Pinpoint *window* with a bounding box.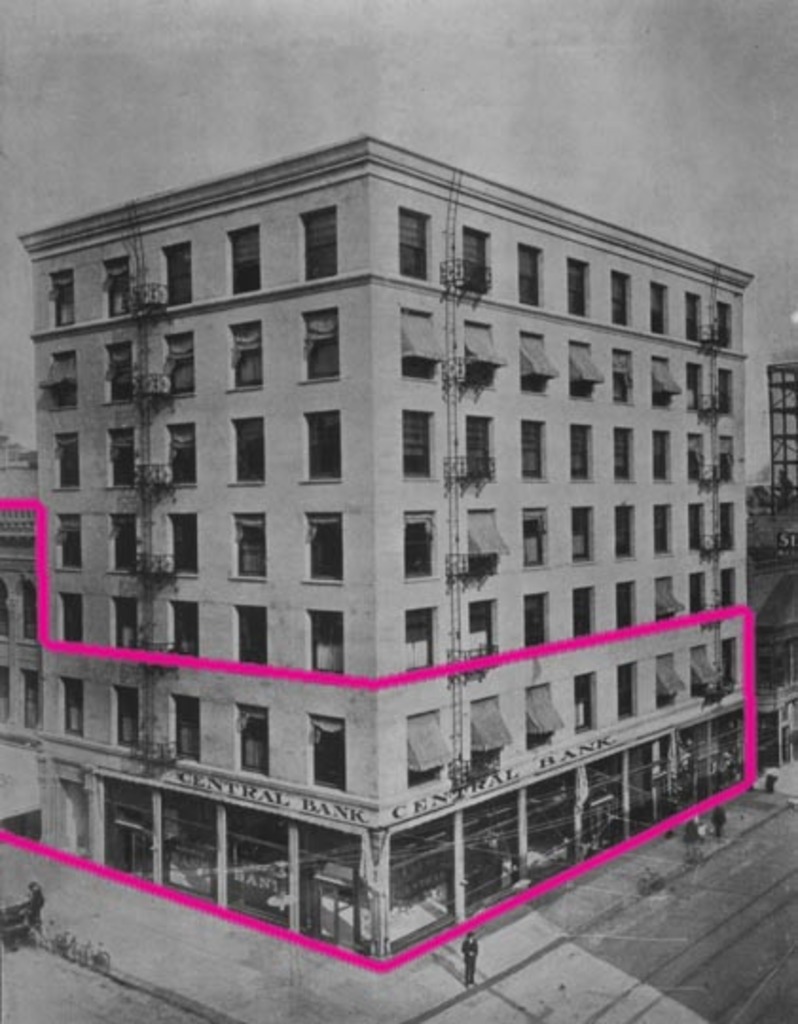
x1=716 y1=497 x2=737 y2=559.
